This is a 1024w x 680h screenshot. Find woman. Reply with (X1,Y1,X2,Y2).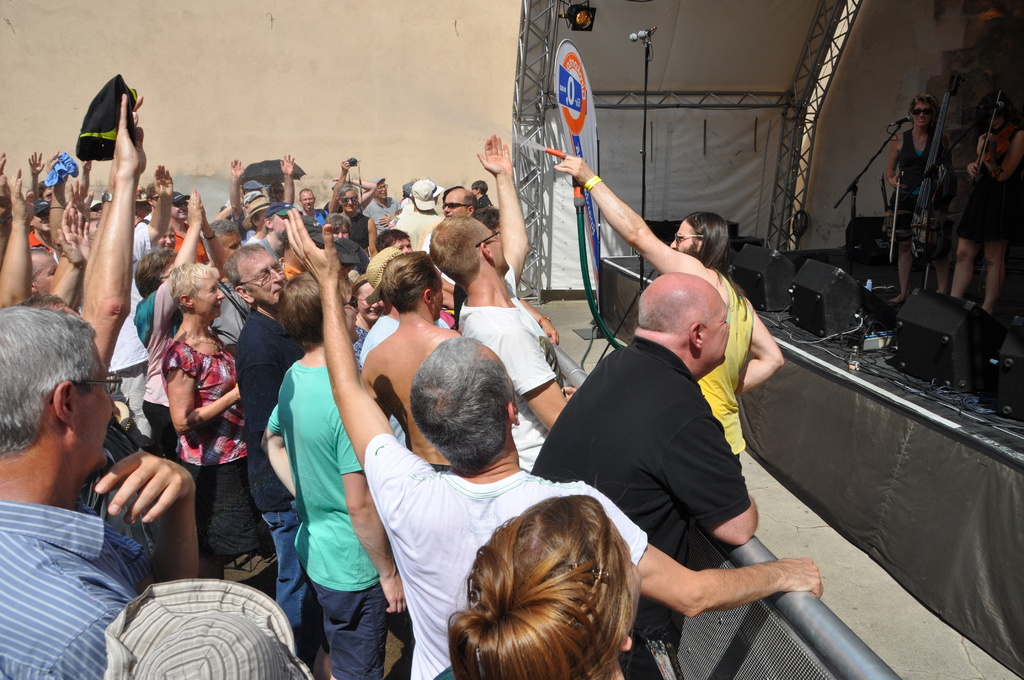
(444,496,643,679).
